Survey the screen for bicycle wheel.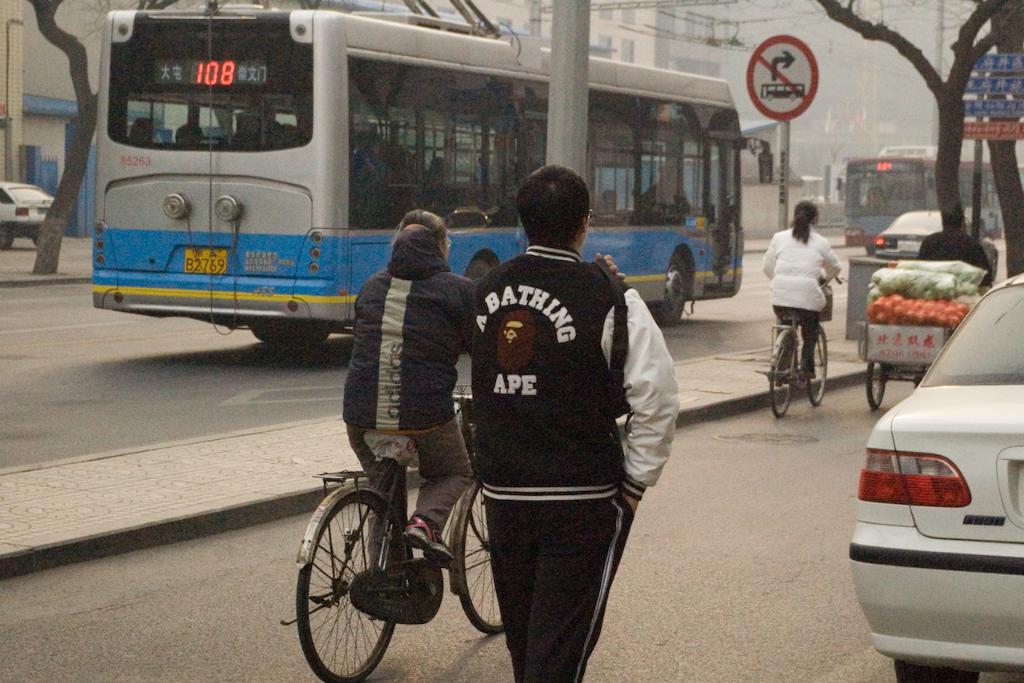
Survey found: (797,326,830,410).
